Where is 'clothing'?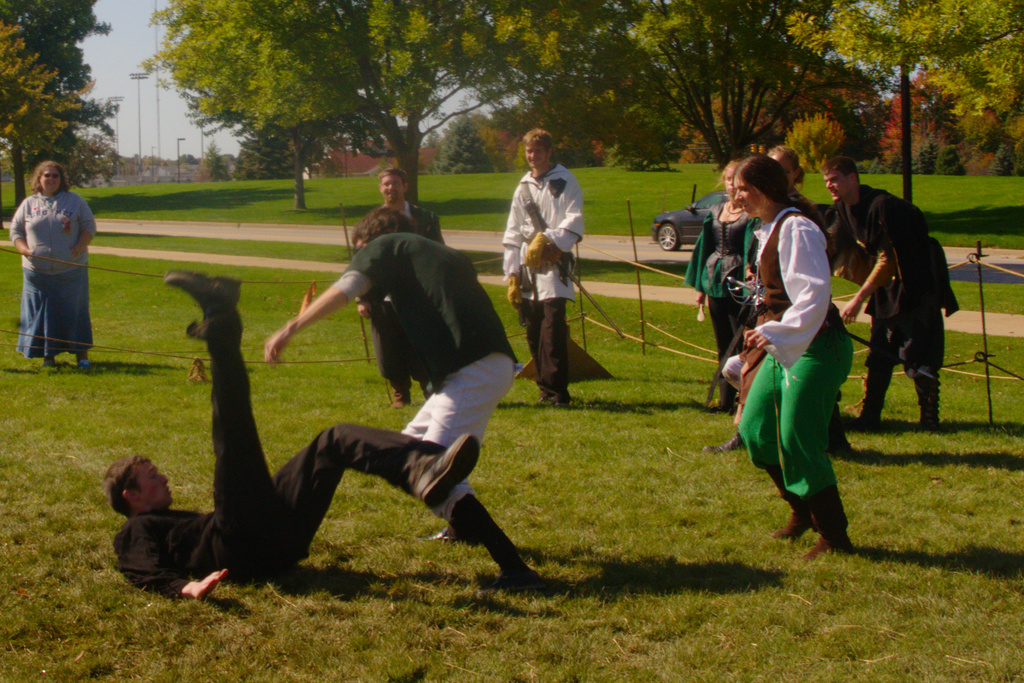
<region>794, 189, 822, 242</region>.
